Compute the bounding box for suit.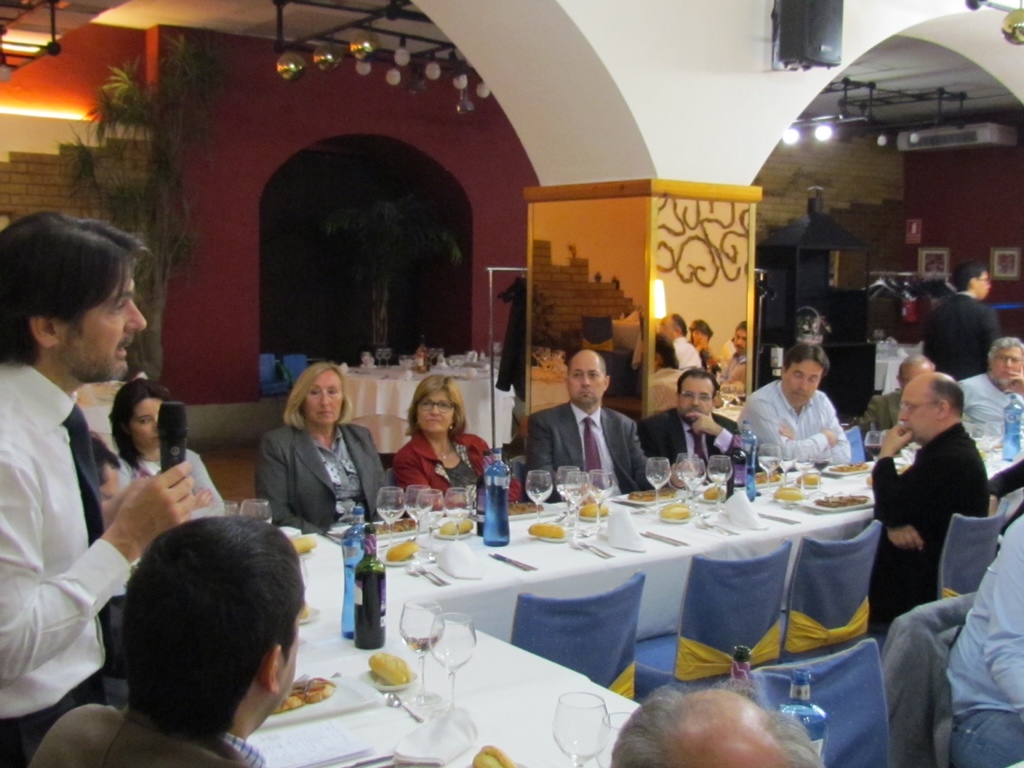
<box>922,288,1005,381</box>.
